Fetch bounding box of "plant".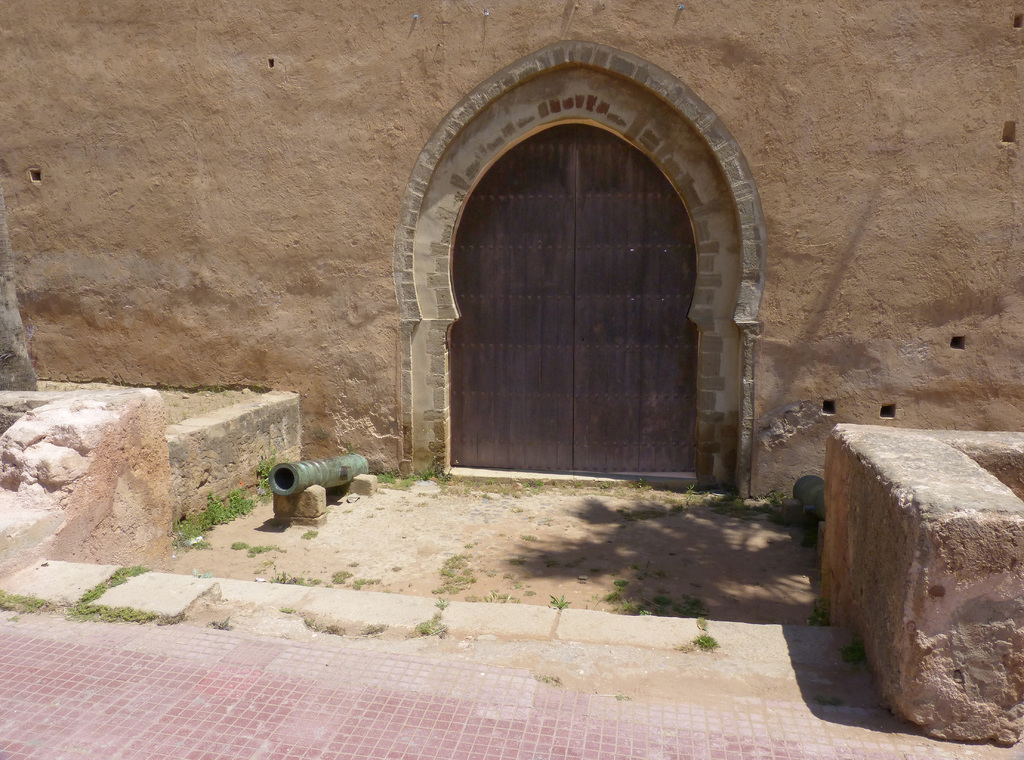
Bbox: BBox(232, 538, 273, 558).
